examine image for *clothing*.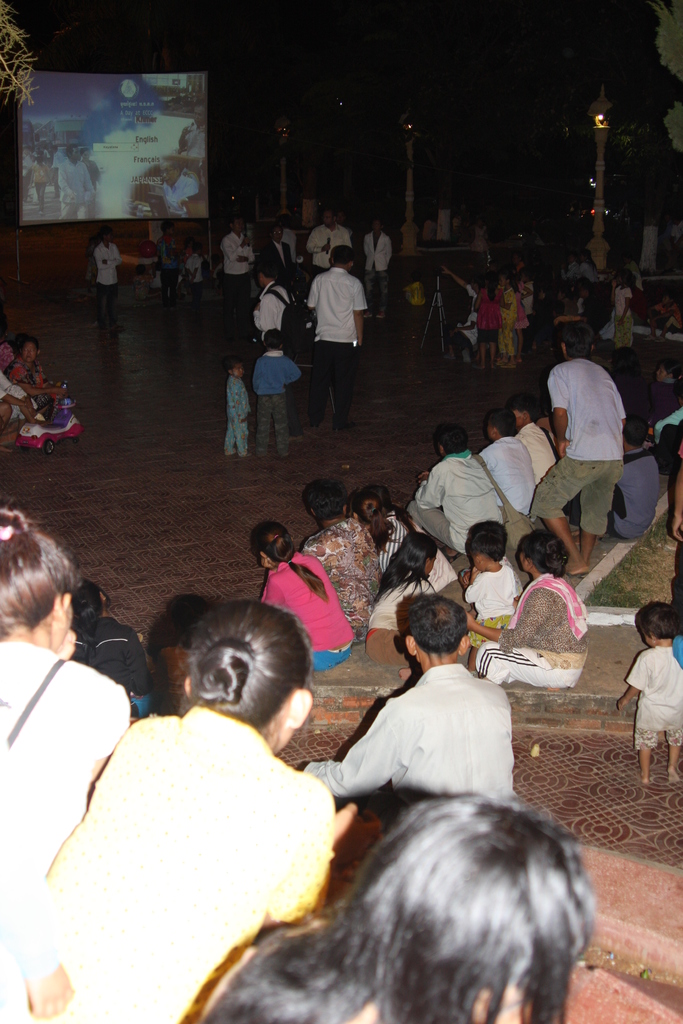
Examination result: detection(222, 230, 256, 322).
